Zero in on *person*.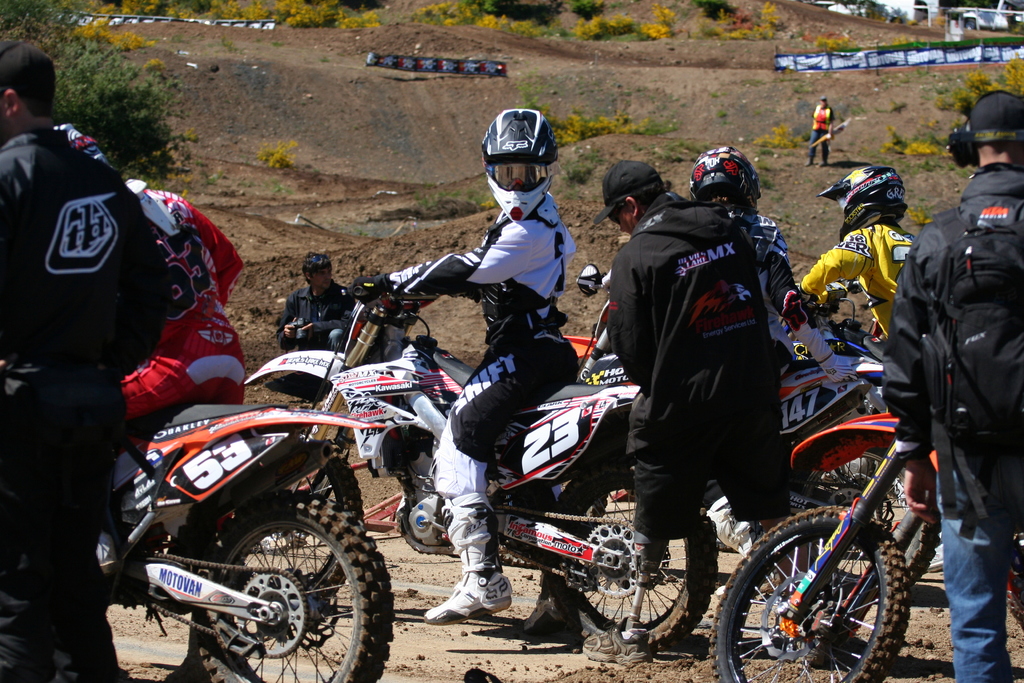
Zeroed in: rect(805, 96, 833, 167).
